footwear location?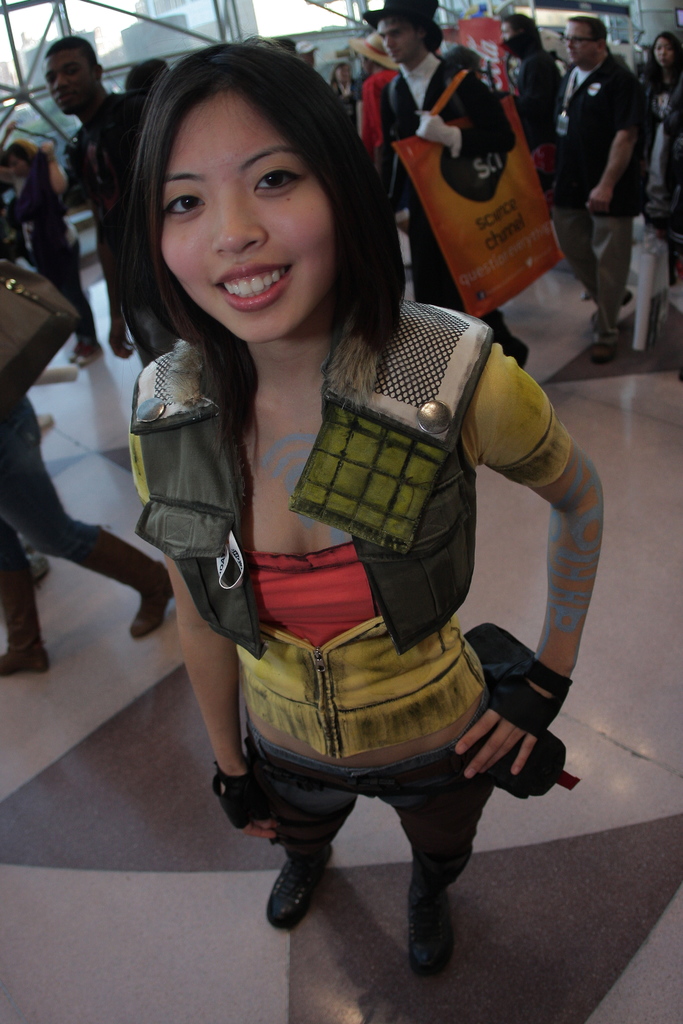
0,550,49,678
